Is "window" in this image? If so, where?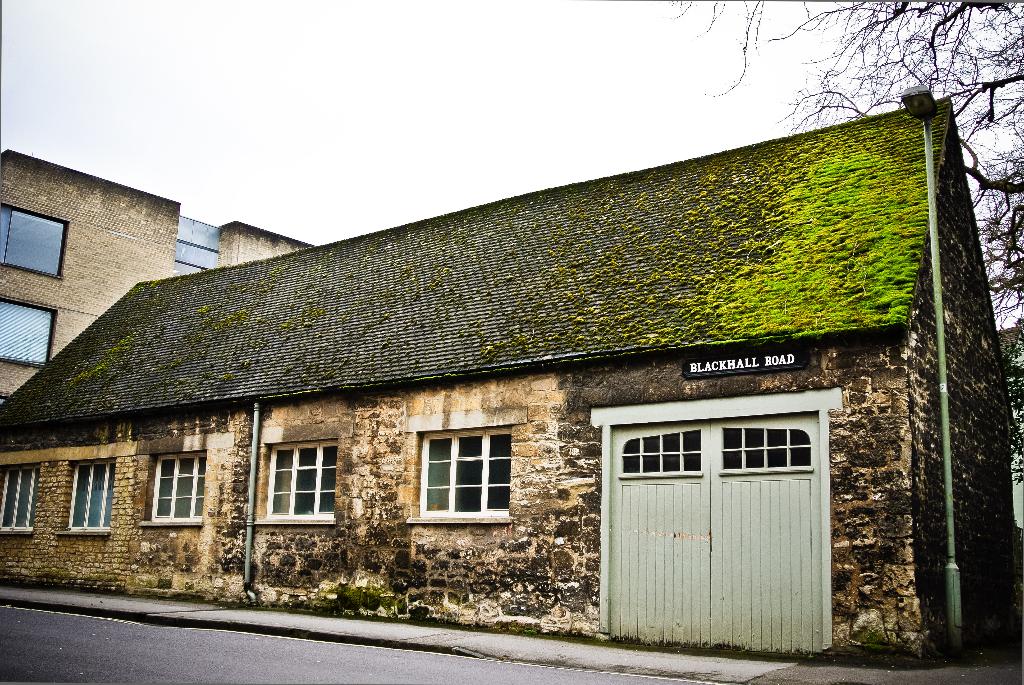
Yes, at x1=266, y1=441, x2=333, y2=517.
